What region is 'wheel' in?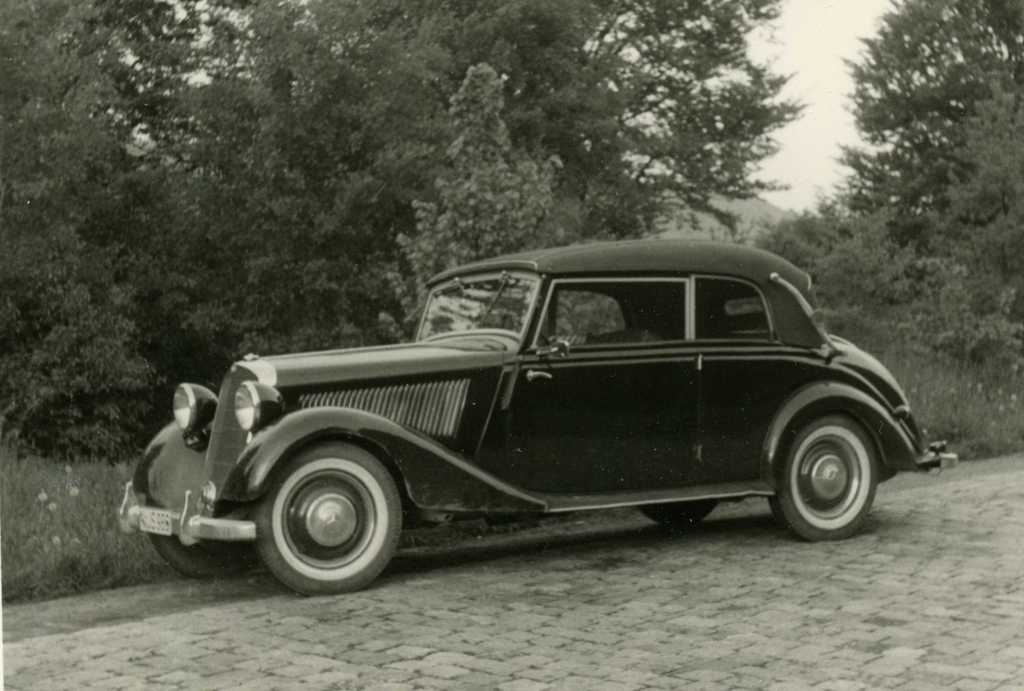
l=631, t=497, r=724, b=525.
